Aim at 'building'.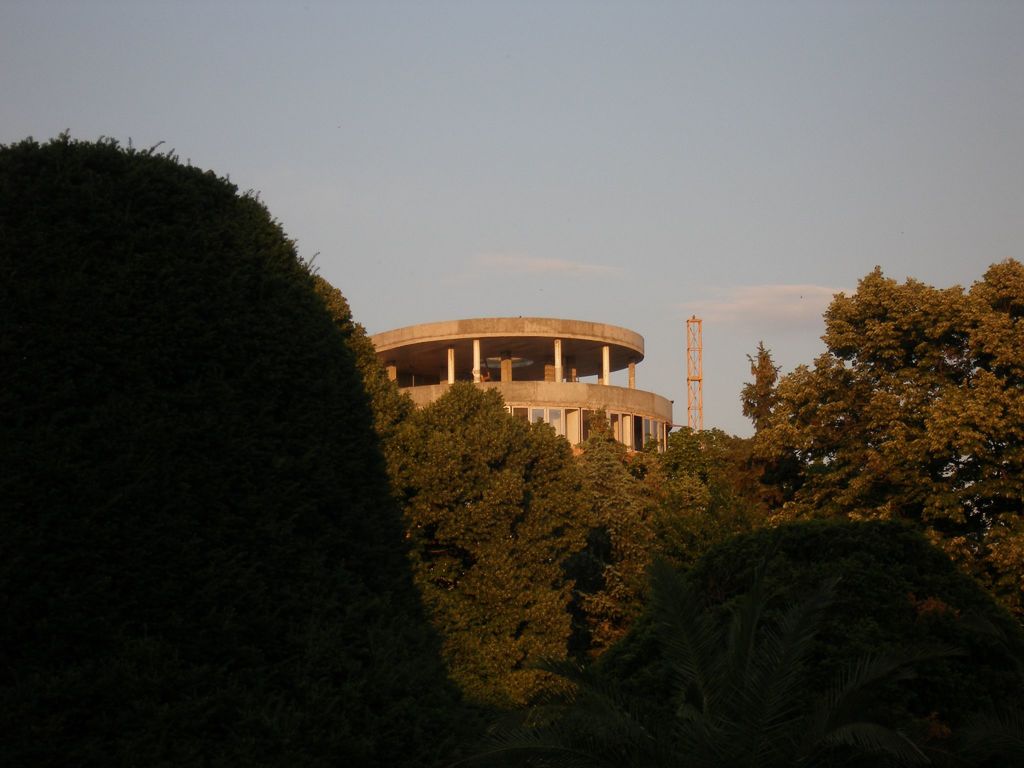
Aimed at [left=374, top=319, right=675, bottom=456].
